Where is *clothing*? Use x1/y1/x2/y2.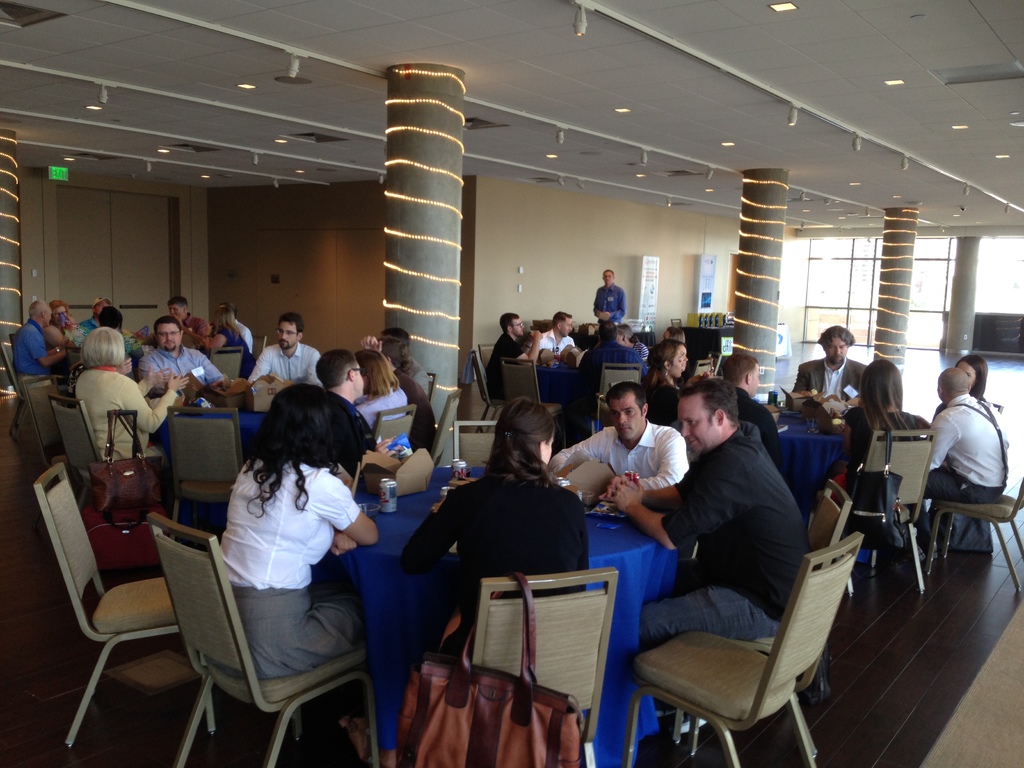
927/389/1016/541.
